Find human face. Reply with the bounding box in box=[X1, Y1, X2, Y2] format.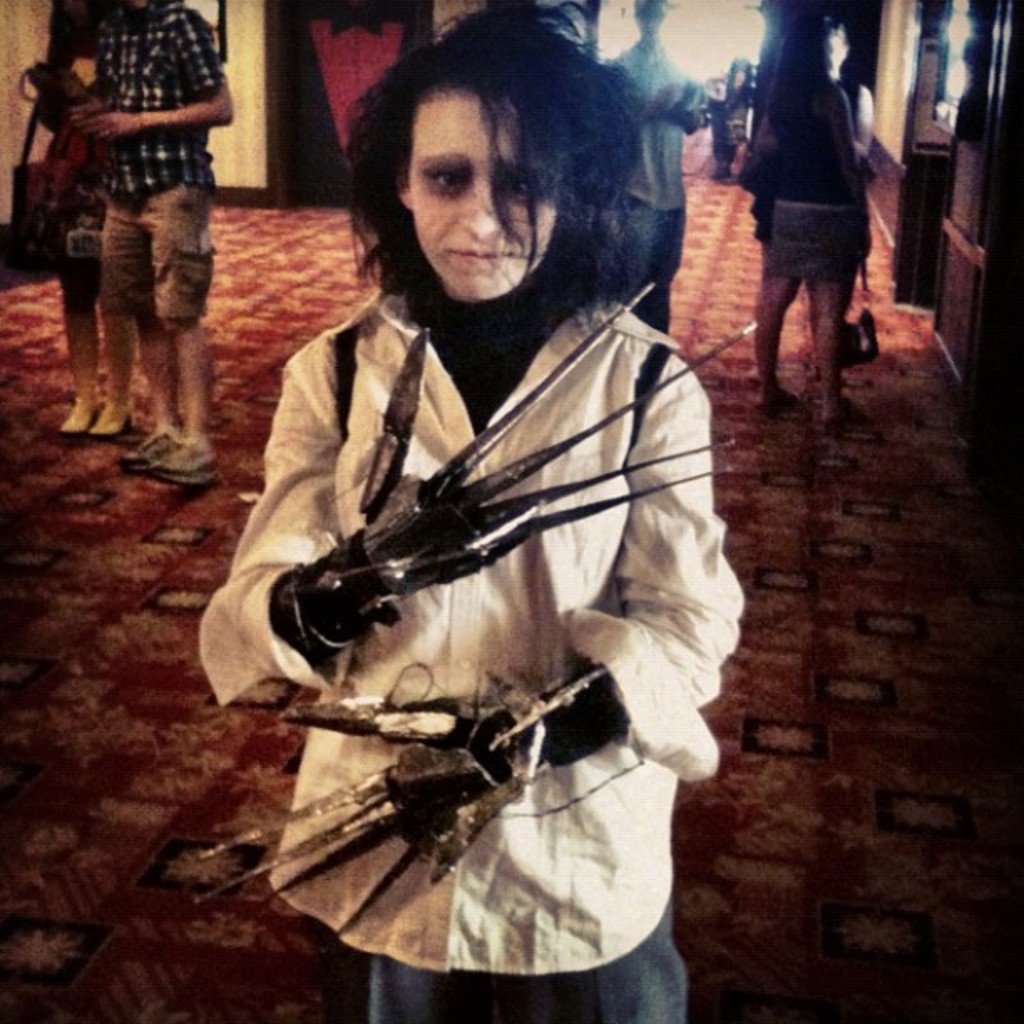
box=[403, 97, 562, 301].
